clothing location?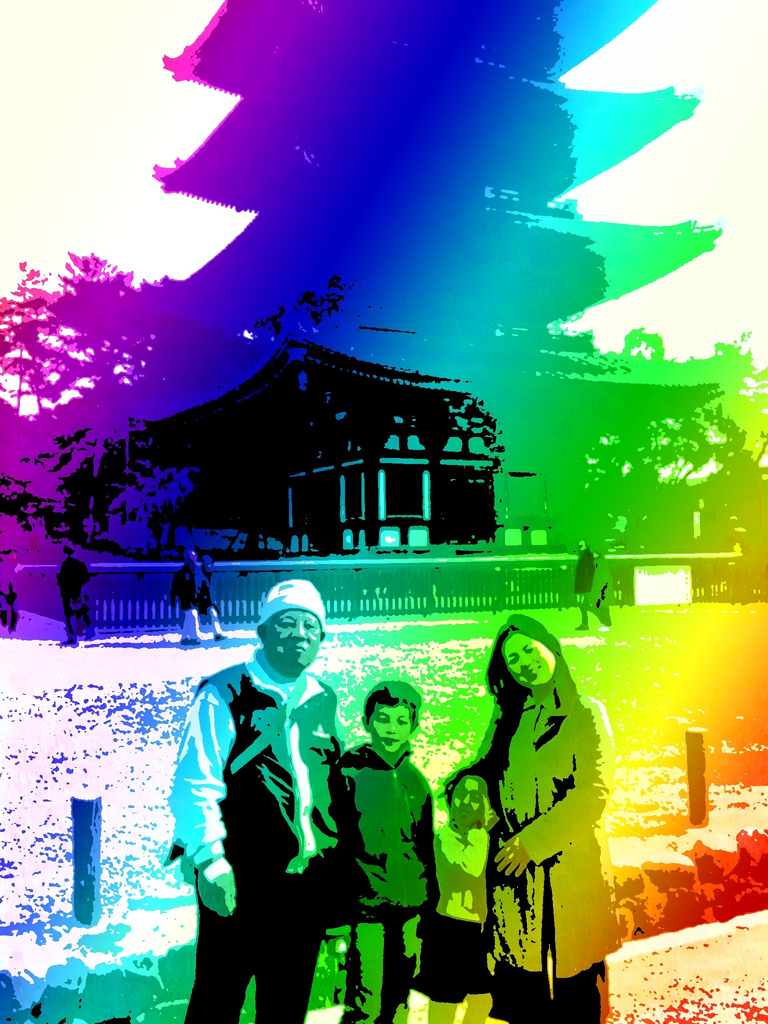
select_region(472, 681, 627, 1023)
